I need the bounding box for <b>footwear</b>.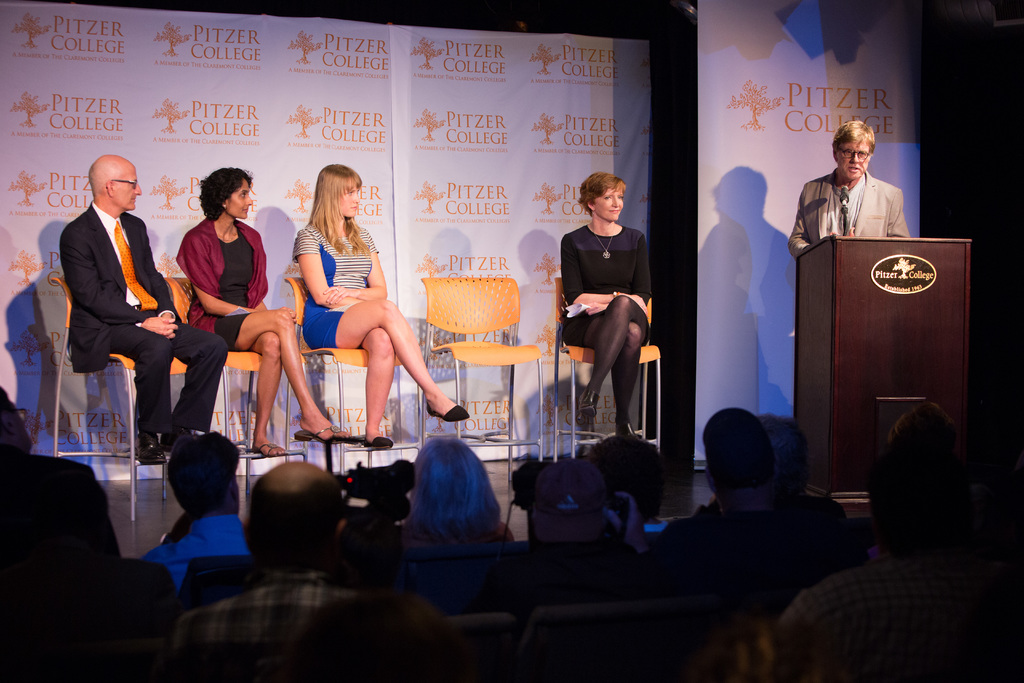
Here it is: l=616, t=420, r=646, b=441.
